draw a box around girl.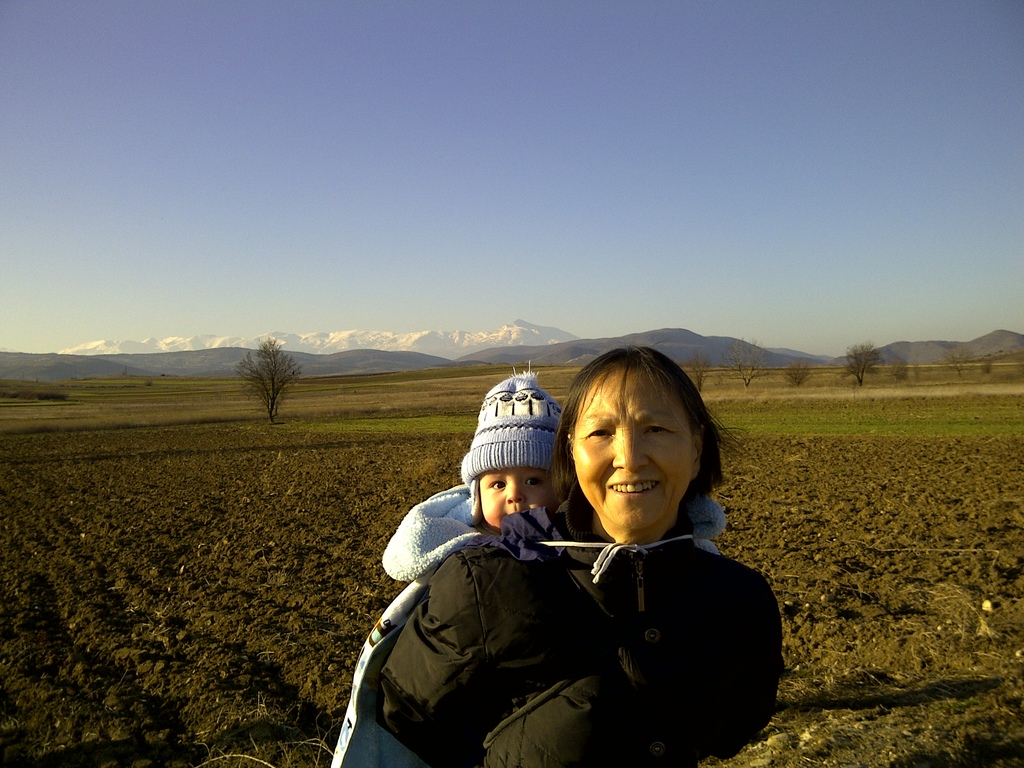
{"left": 378, "top": 364, "right": 728, "bottom": 582}.
